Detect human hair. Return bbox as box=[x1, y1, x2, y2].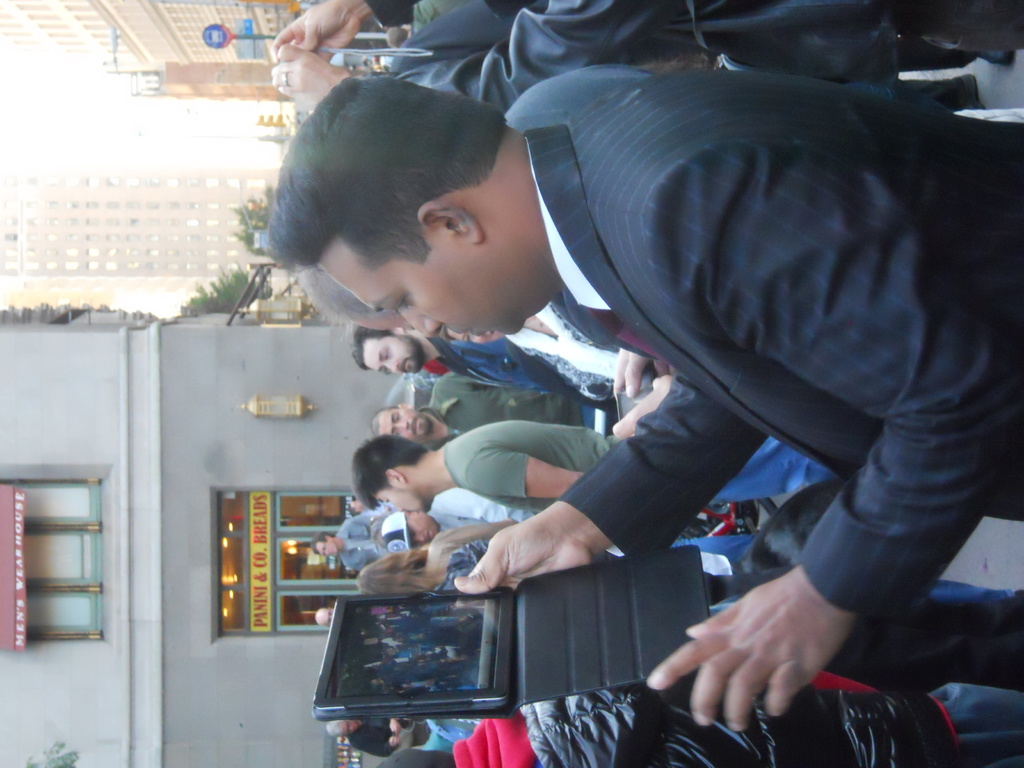
box=[351, 325, 392, 373].
